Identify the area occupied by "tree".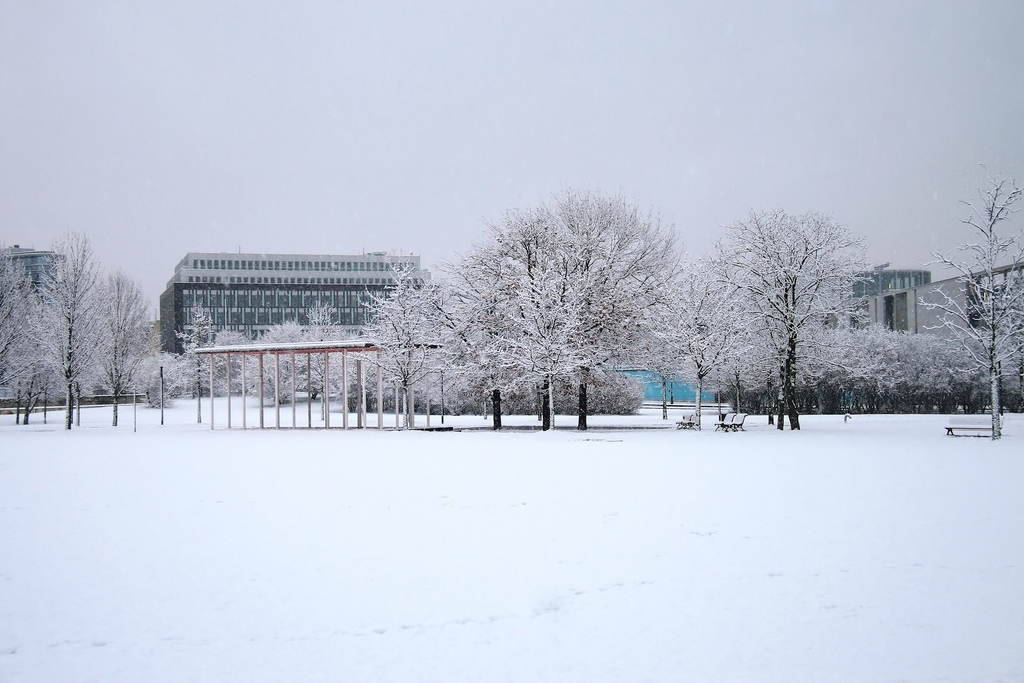
Area: (x1=635, y1=254, x2=761, y2=436).
